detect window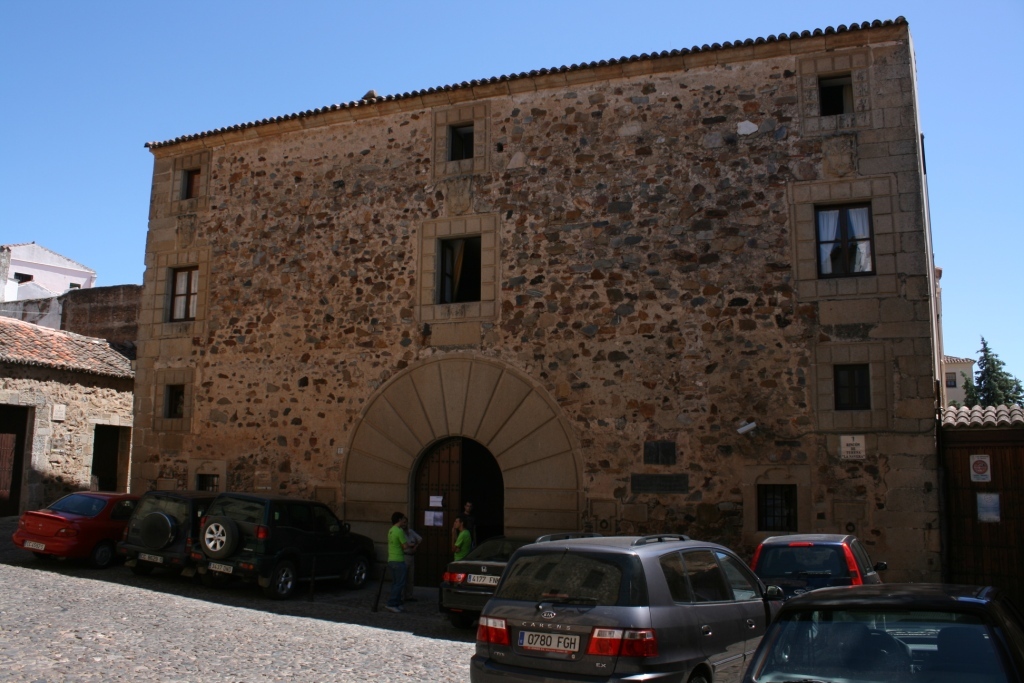
bbox=(431, 234, 479, 306)
